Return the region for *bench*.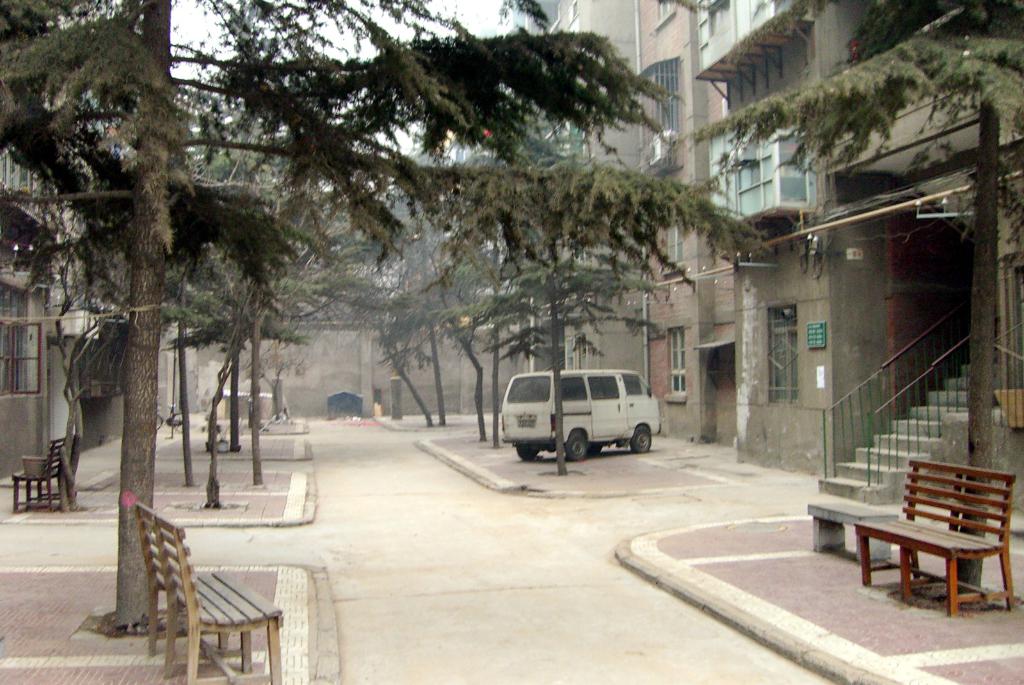
locate(9, 424, 73, 524).
